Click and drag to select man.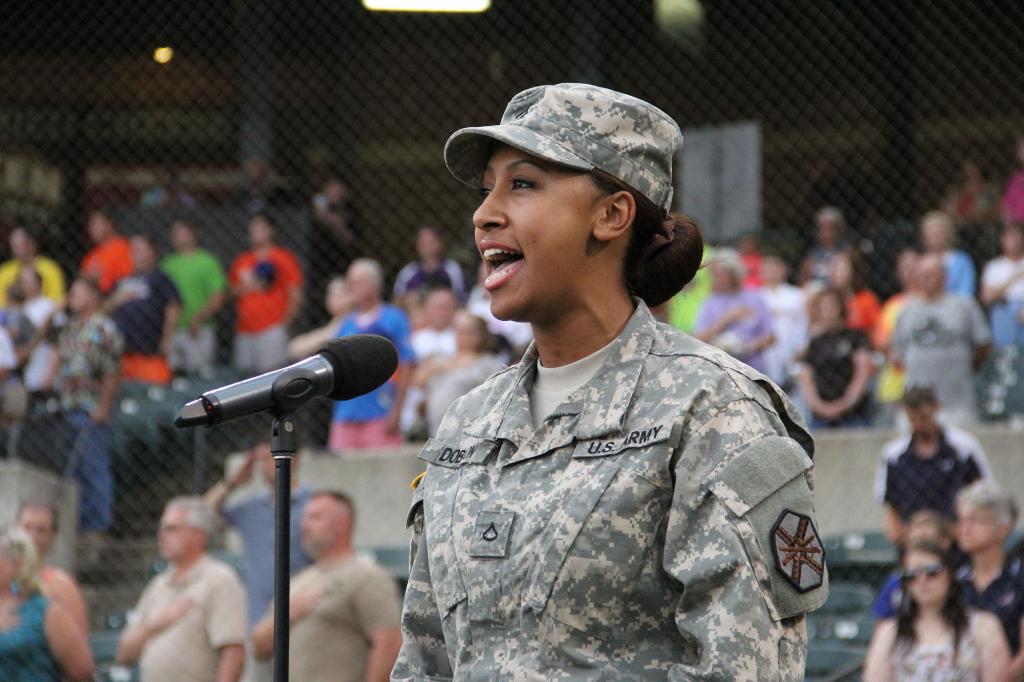
Selection: select_region(318, 256, 411, 461).
